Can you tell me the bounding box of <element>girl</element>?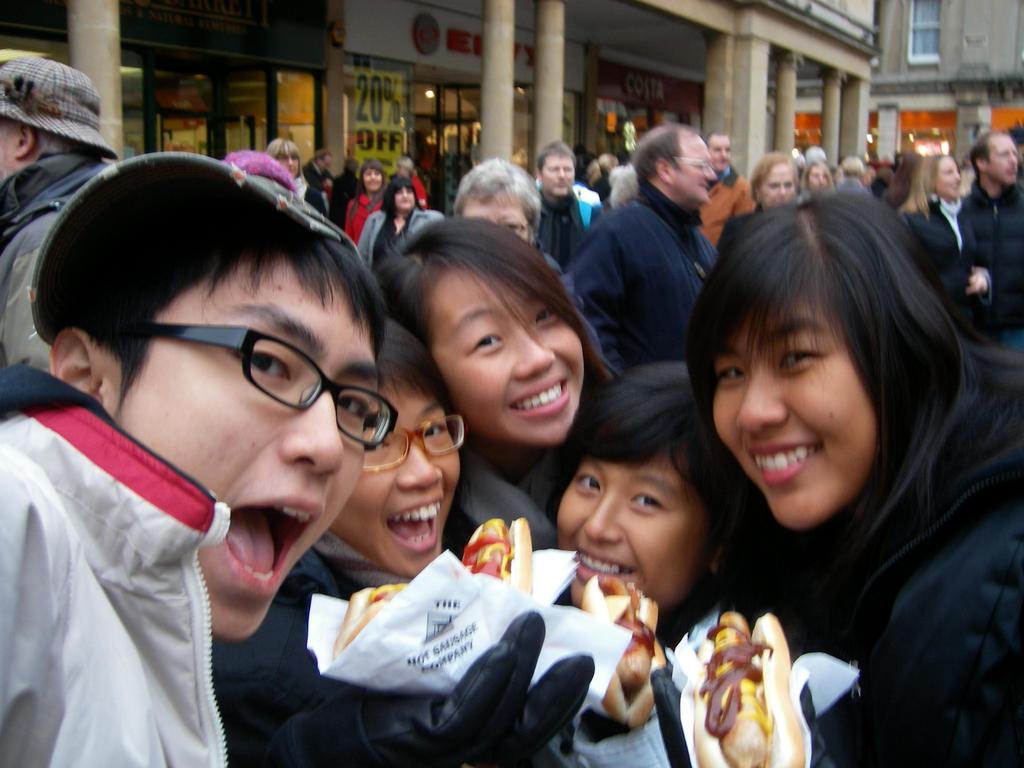
left=210, top=311, right=596, bottom=767.
